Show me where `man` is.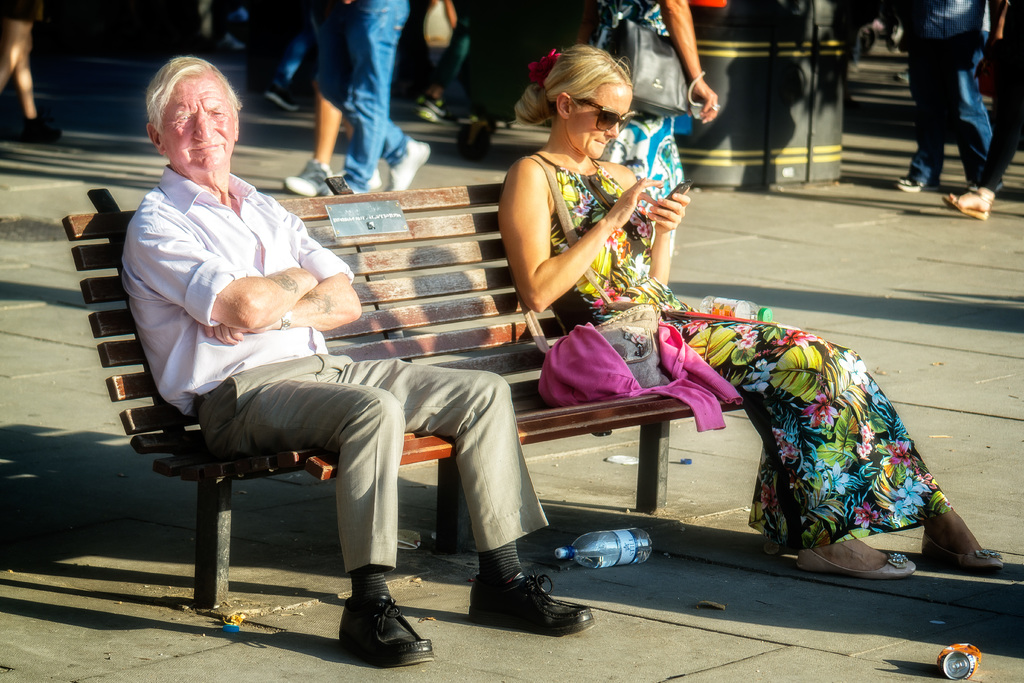
`man` is at [897, 0, 1005, 198].
